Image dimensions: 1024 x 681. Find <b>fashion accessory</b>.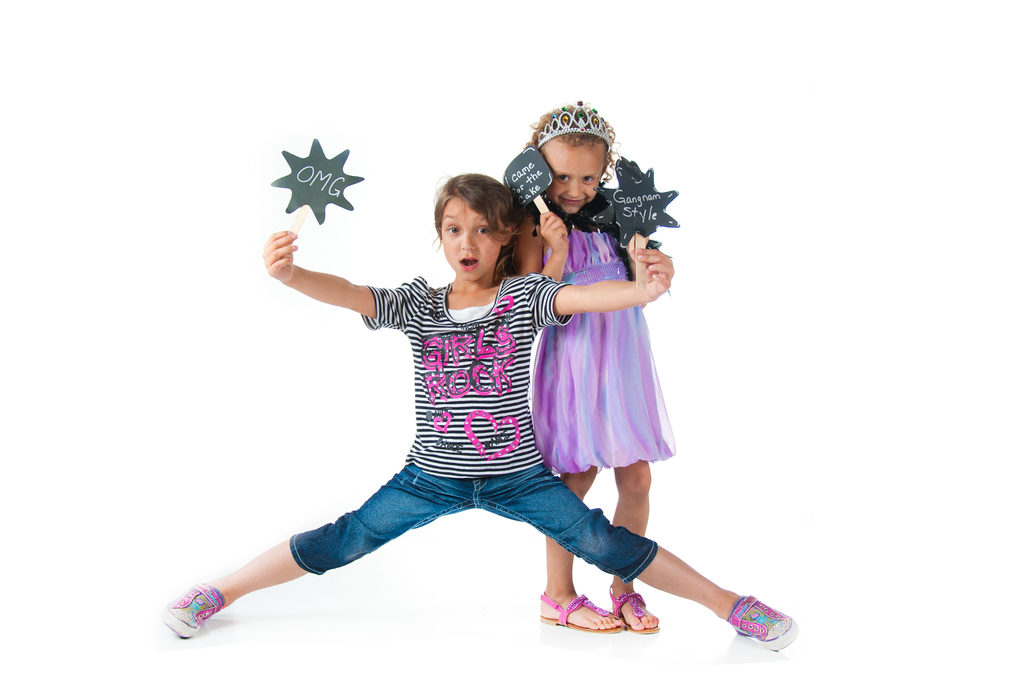
locate(732, 593, 790, 666).
